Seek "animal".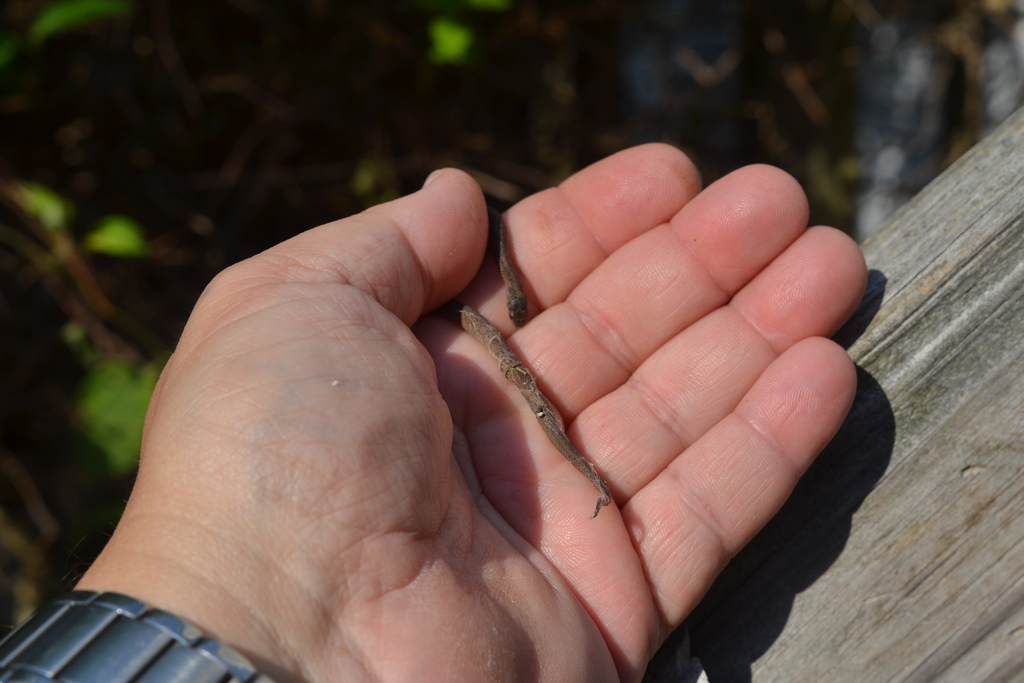
pyautogui.locateOnScreen(426, 292, 612, 522).
